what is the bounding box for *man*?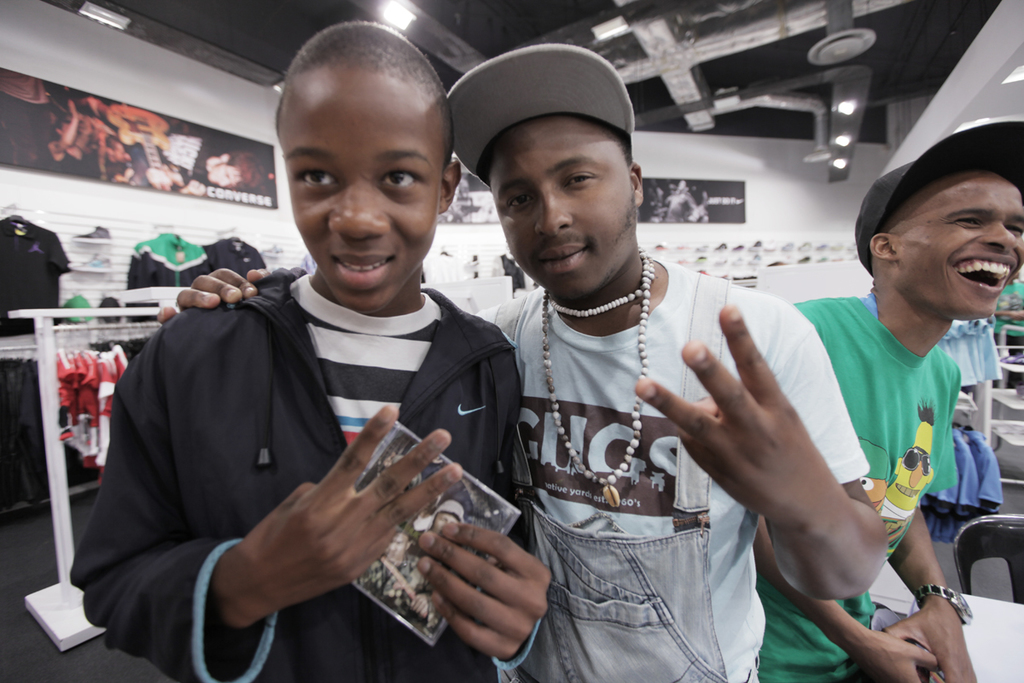
<box>70,18,552,682</box>.
